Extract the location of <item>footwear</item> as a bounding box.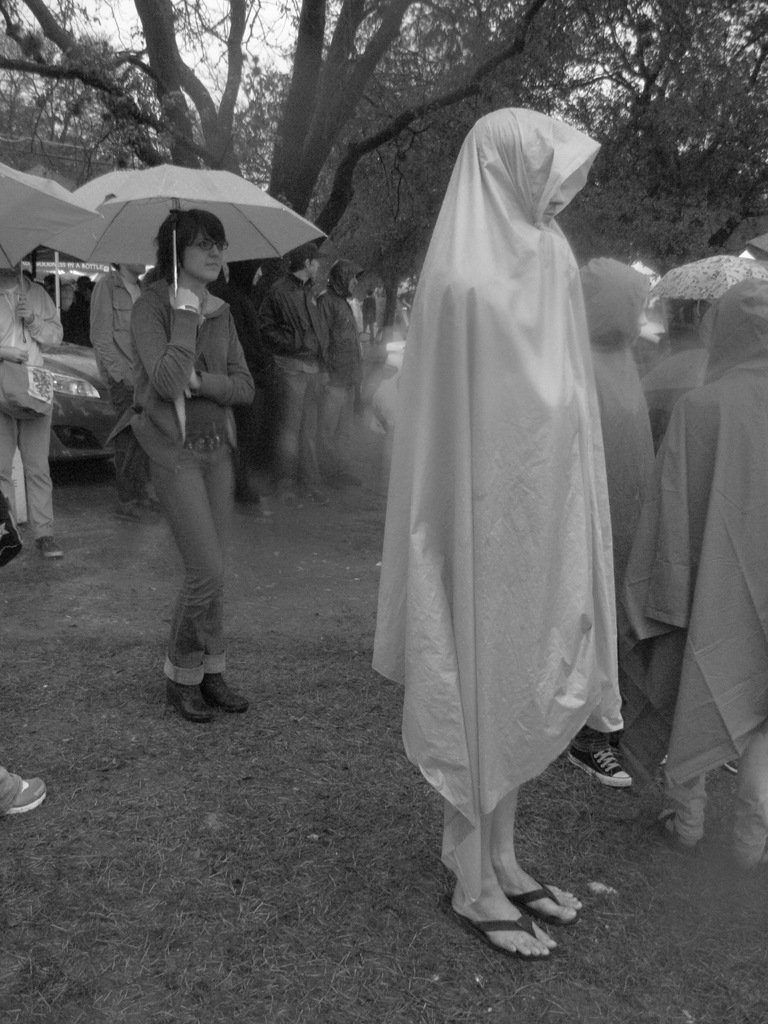
box=[198, 671, 244, 713].
